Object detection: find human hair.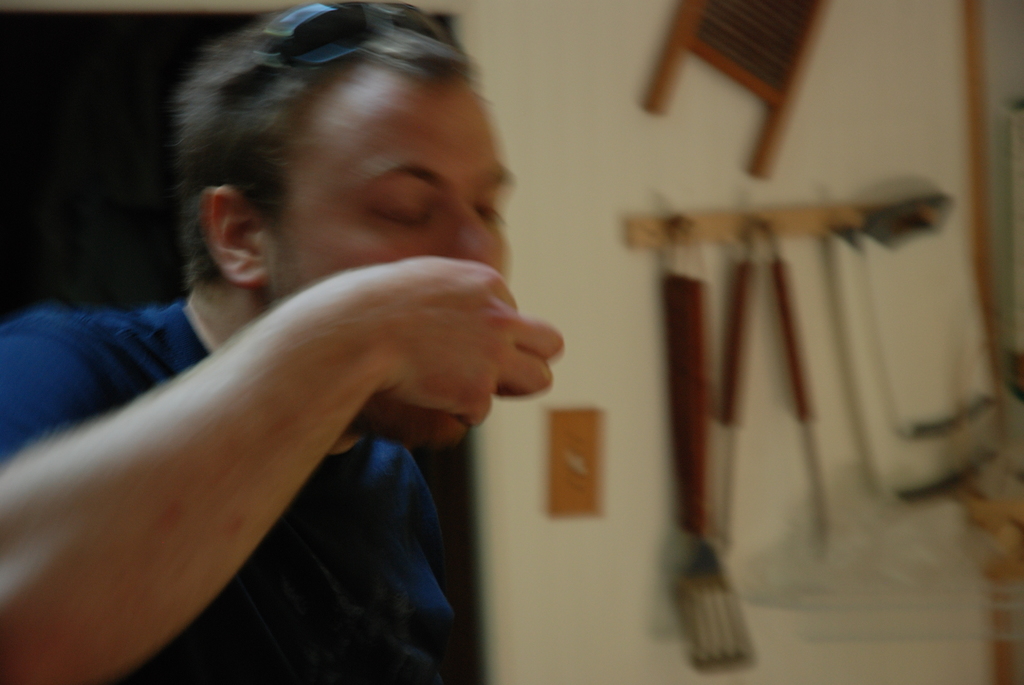
crop(172, 3, 472, 285).
